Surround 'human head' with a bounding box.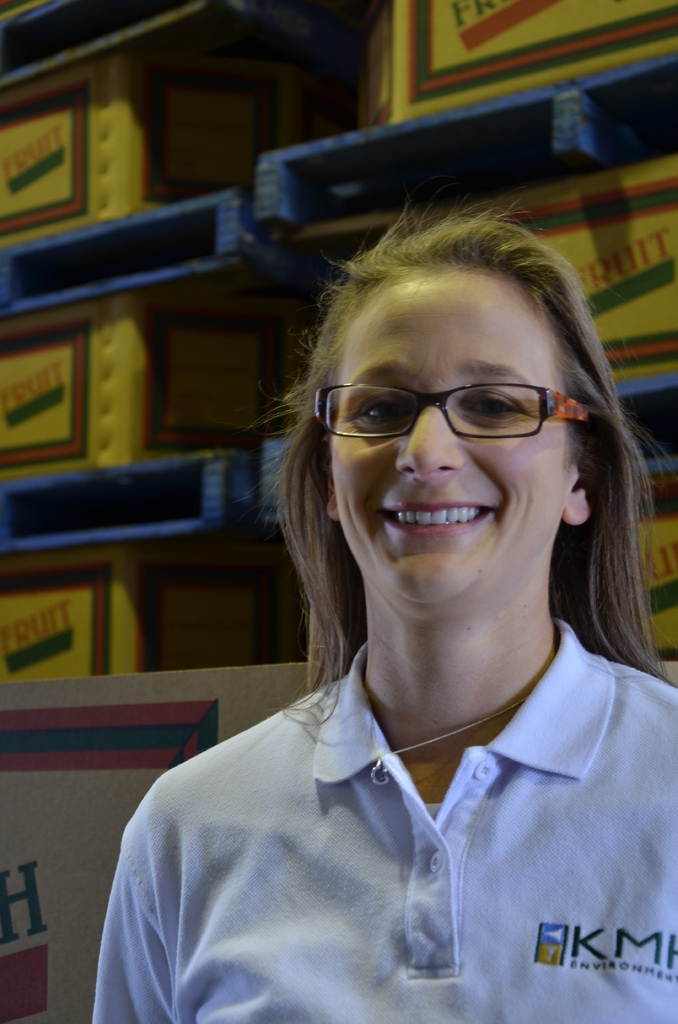
left=303, top=216, right=597, bottom=596.
